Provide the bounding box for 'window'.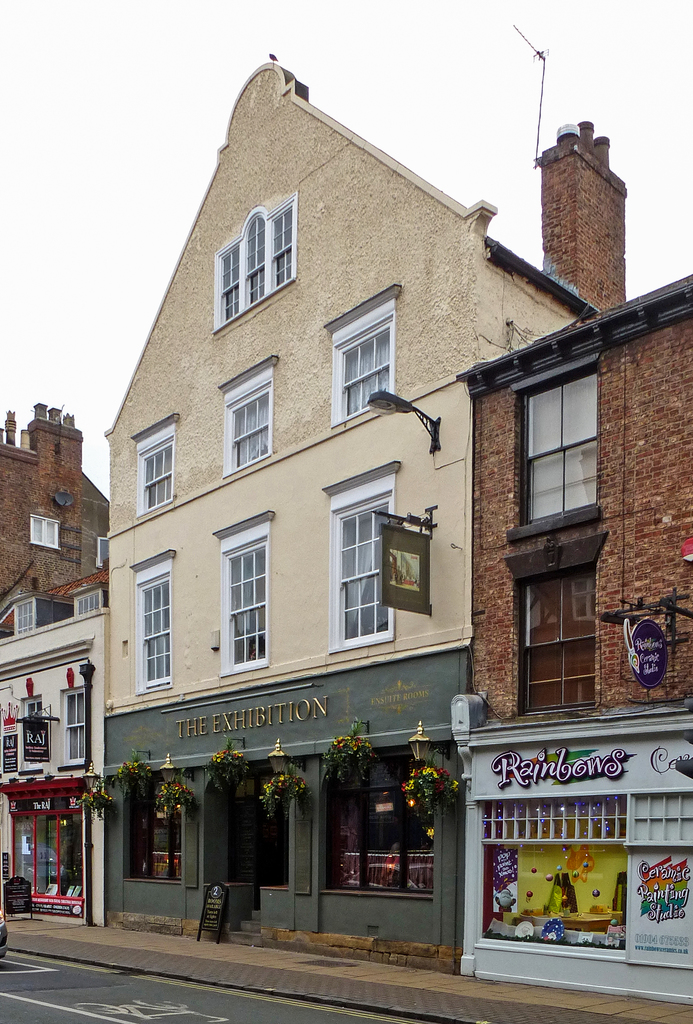
124,777,182,884.
